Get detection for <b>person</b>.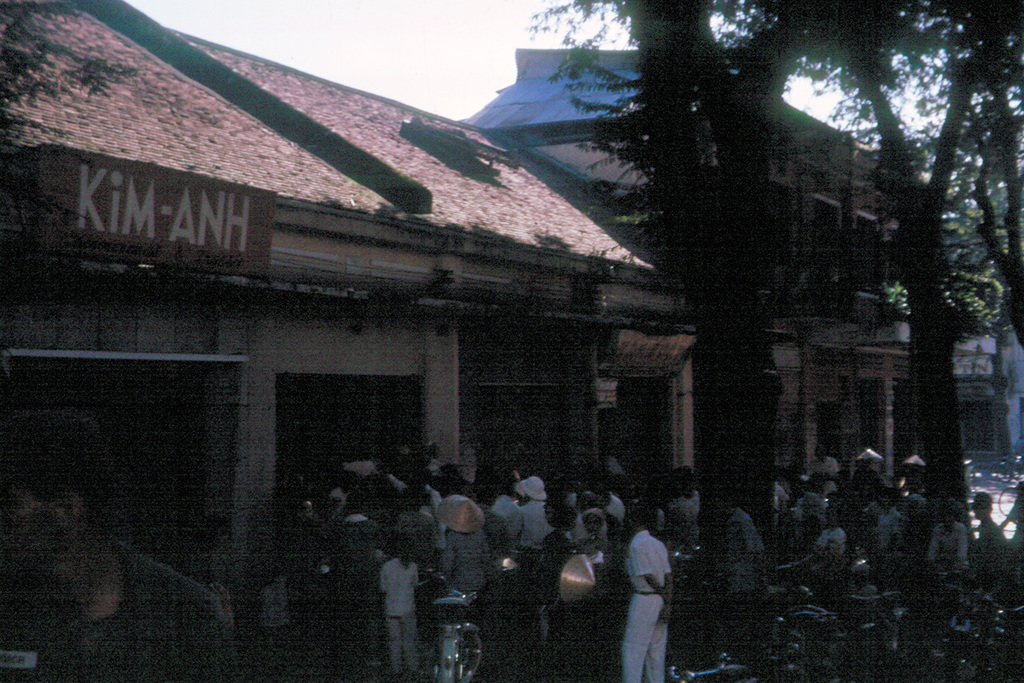
Detection: crop(711, 500, 764, 620).
